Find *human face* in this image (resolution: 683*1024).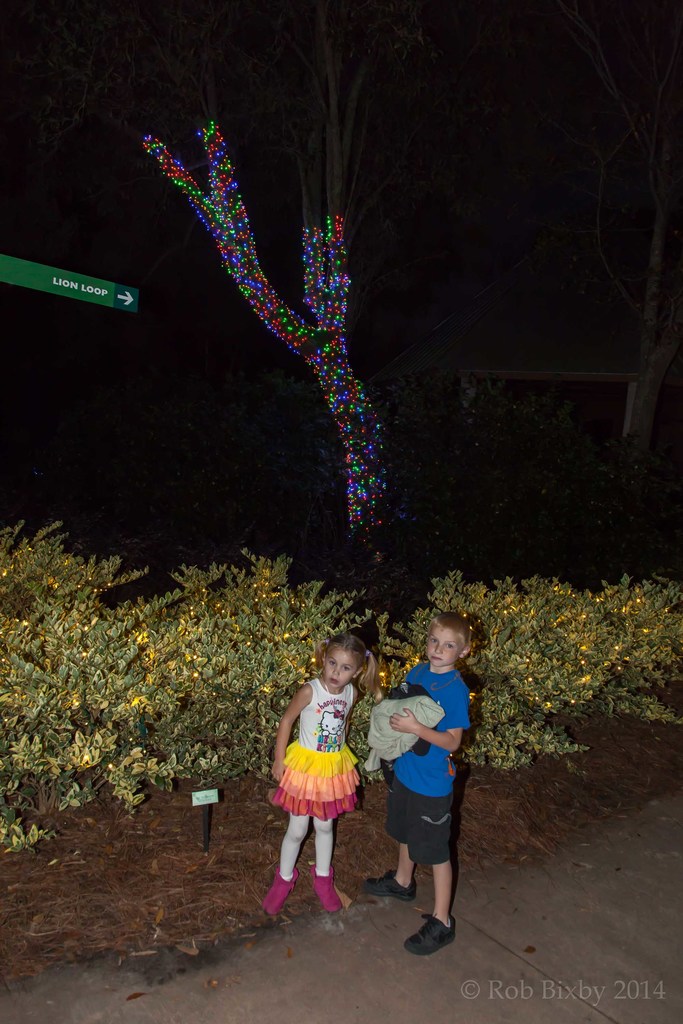
320, 650, 359, 693.
